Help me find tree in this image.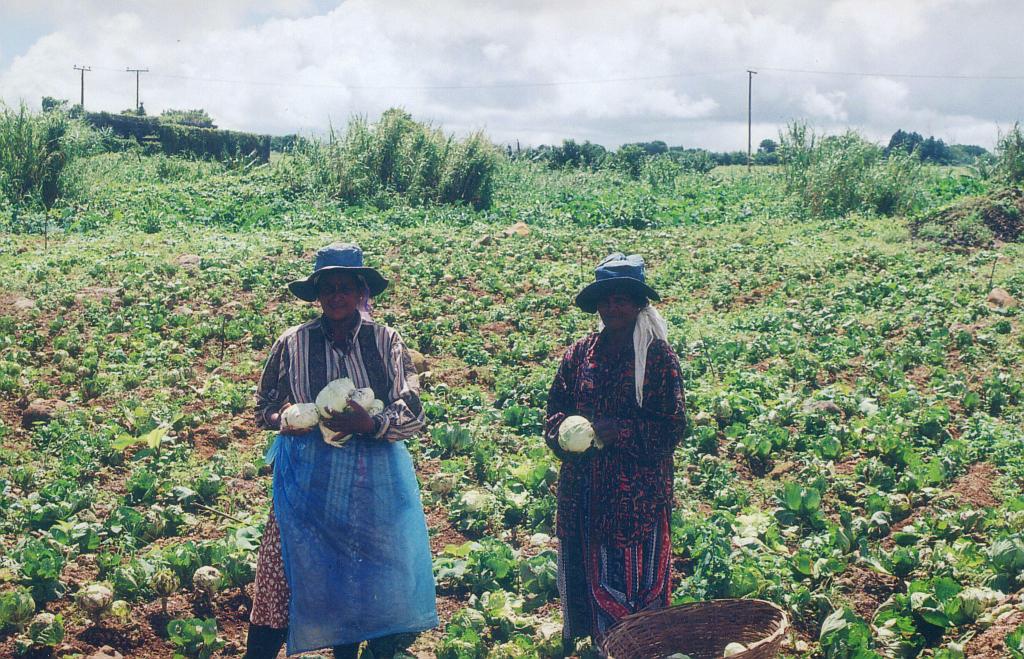
Found it: bbox=[156, 104, 219, 128].
